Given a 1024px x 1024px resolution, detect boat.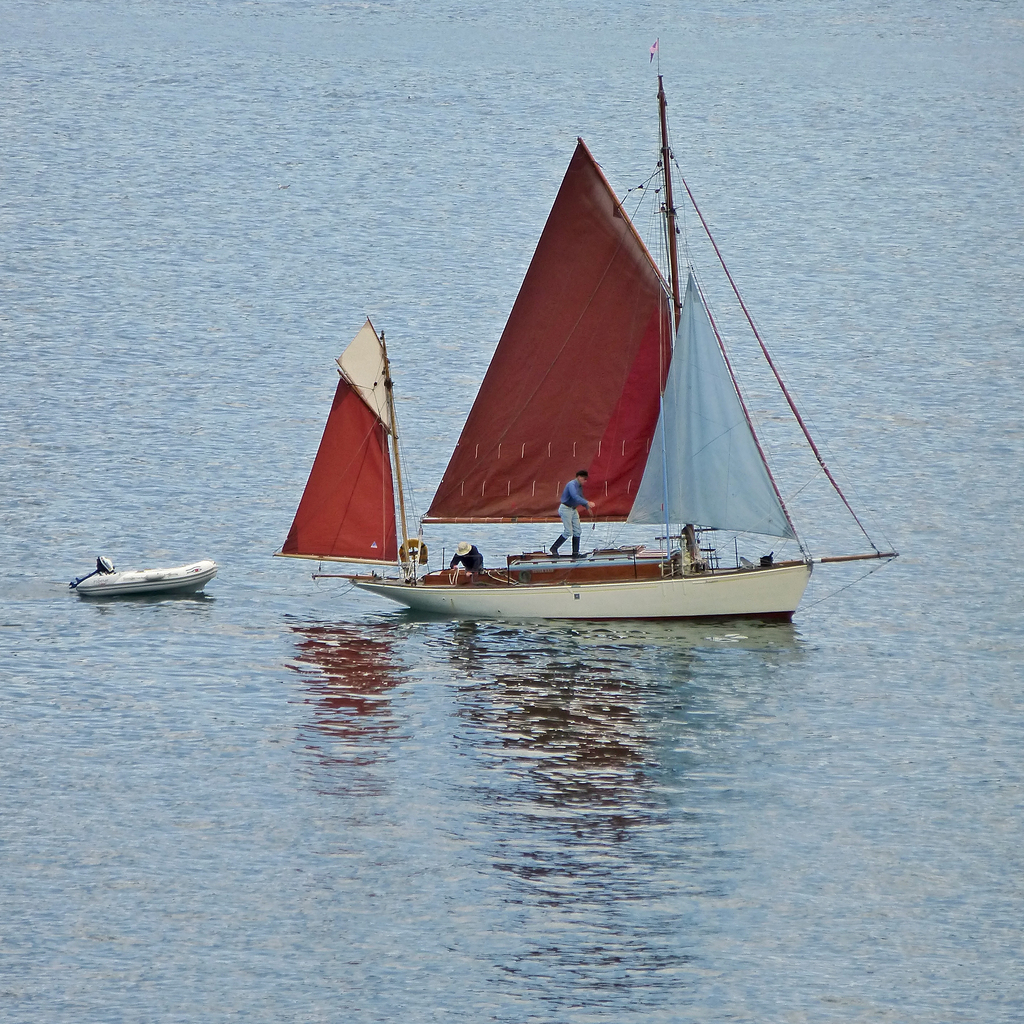
<box>65,556,228,603</box>.
